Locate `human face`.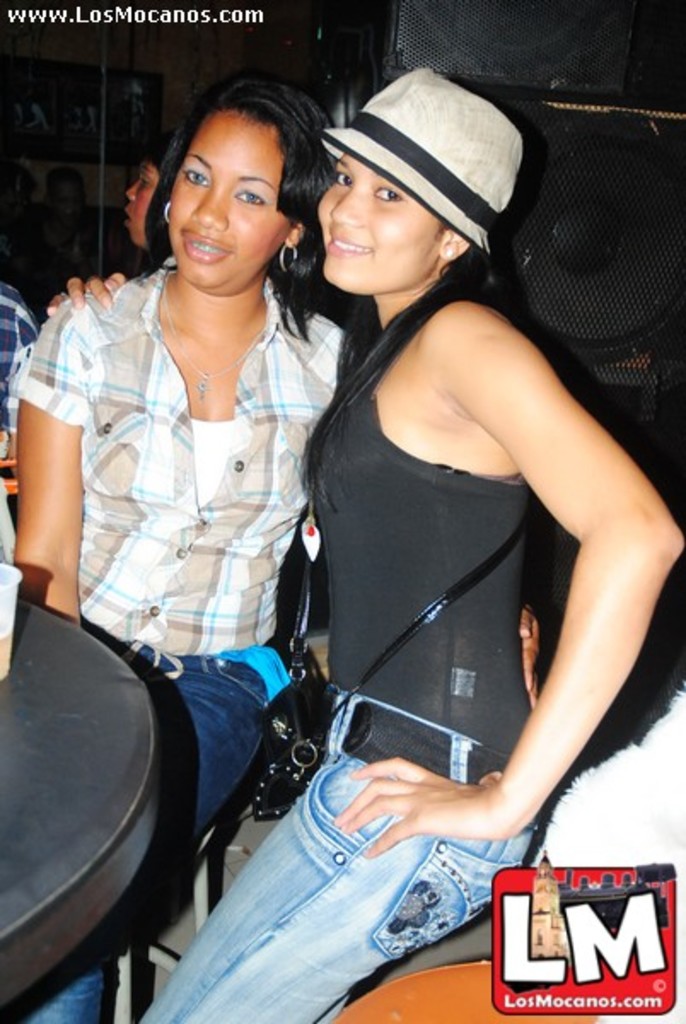
Bounding box: 123, 155, 154, 244.
